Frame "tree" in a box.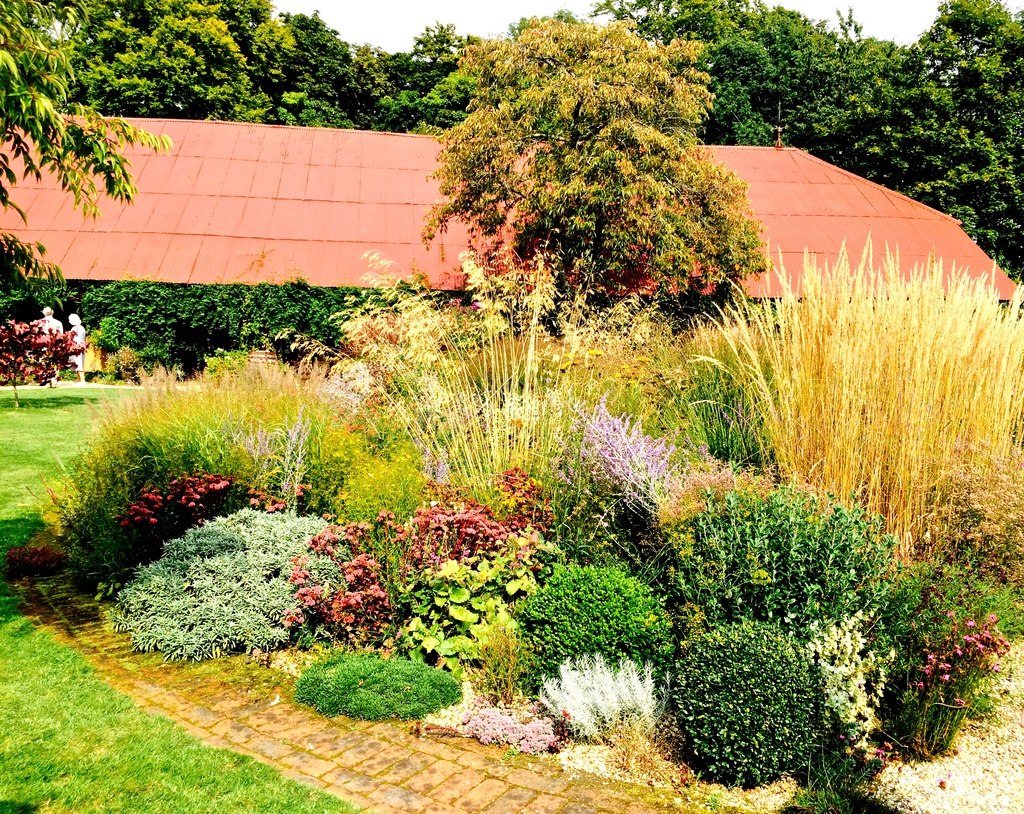
[788, 0, 1023, 291].
